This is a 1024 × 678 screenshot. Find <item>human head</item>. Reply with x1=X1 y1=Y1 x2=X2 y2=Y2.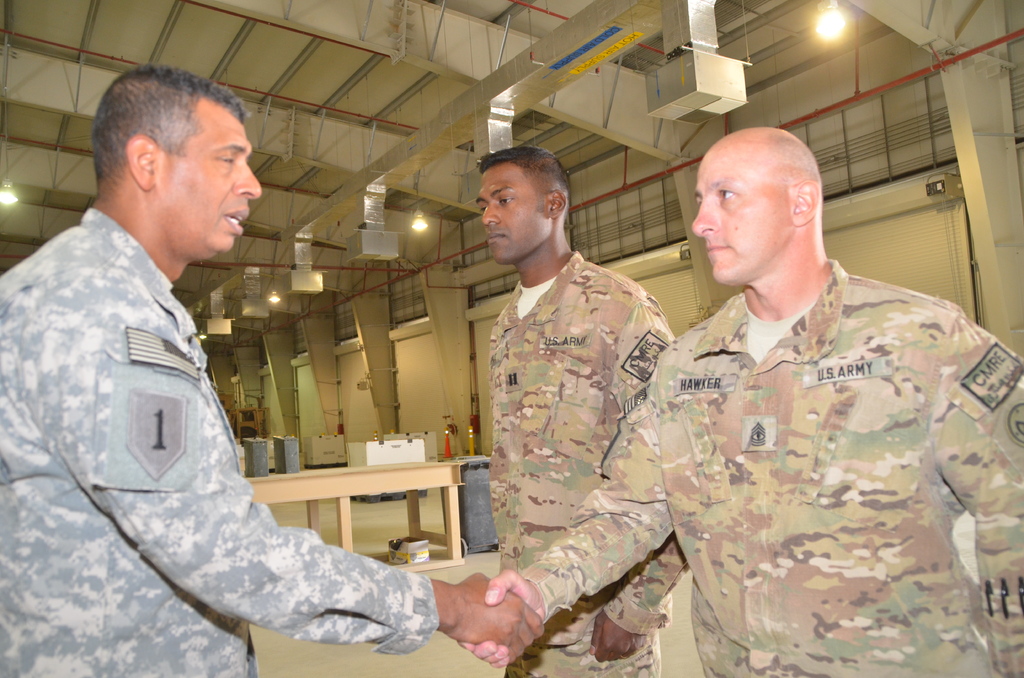
x1=687 y1=115 x2=828 y2=277.
